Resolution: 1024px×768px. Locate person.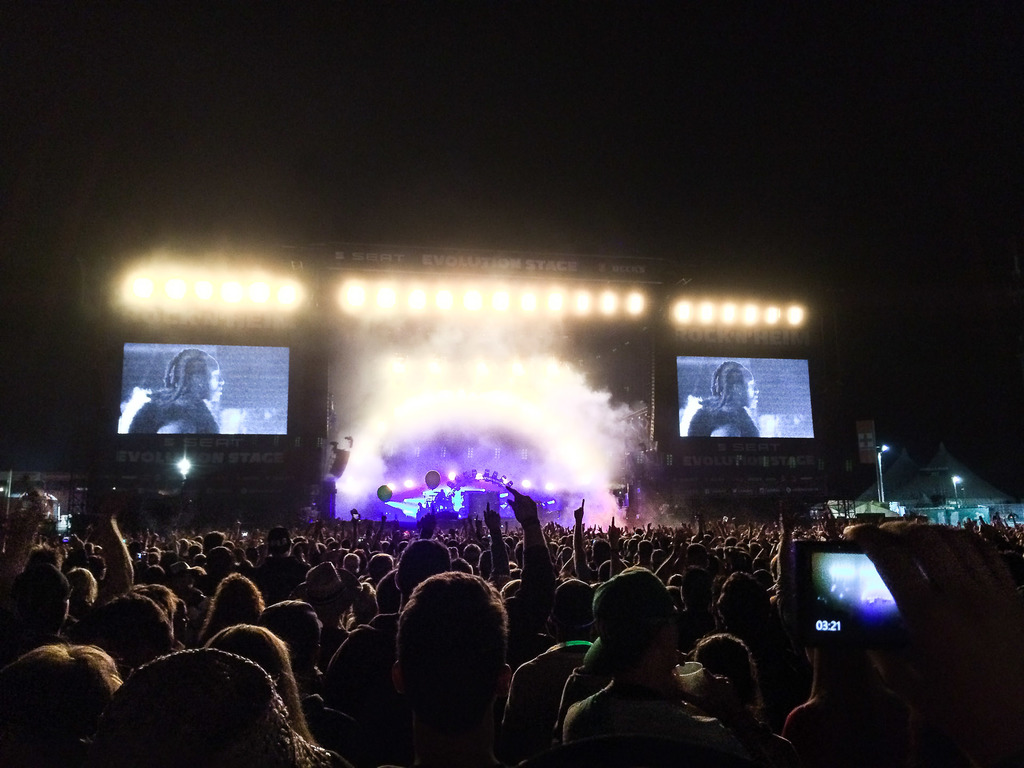
x1=370, y1=554, x2=514, y2=767.
